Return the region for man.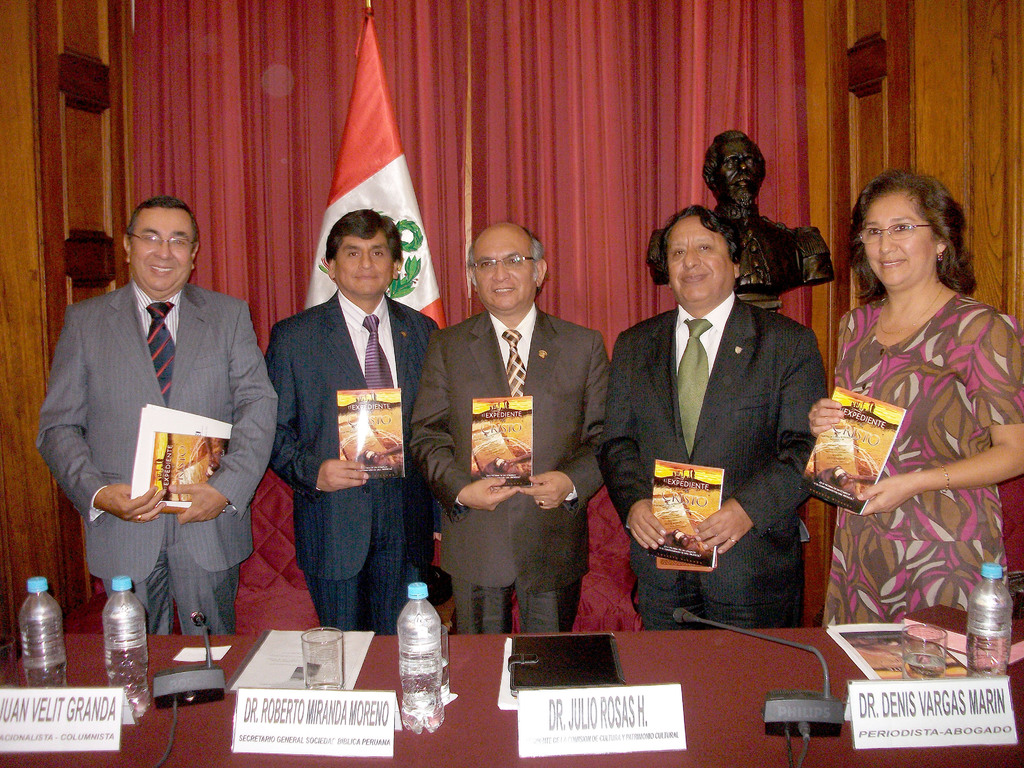
(left=596, top=206, right=831, bottom=630).
